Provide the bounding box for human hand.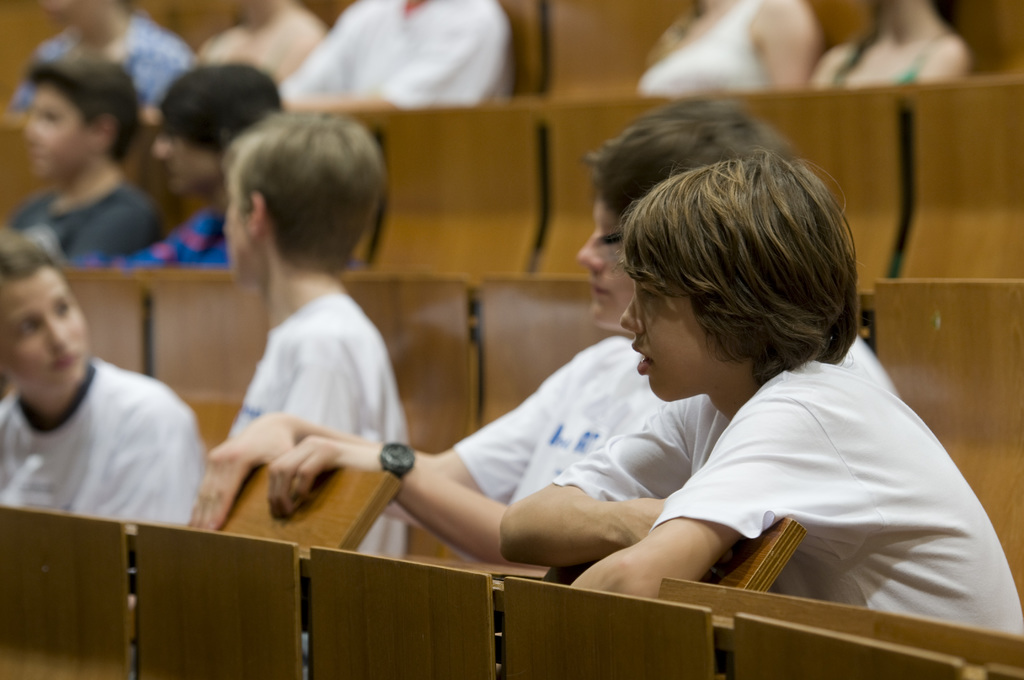
<bbox>186, 411, 294, 533</bbox>.
